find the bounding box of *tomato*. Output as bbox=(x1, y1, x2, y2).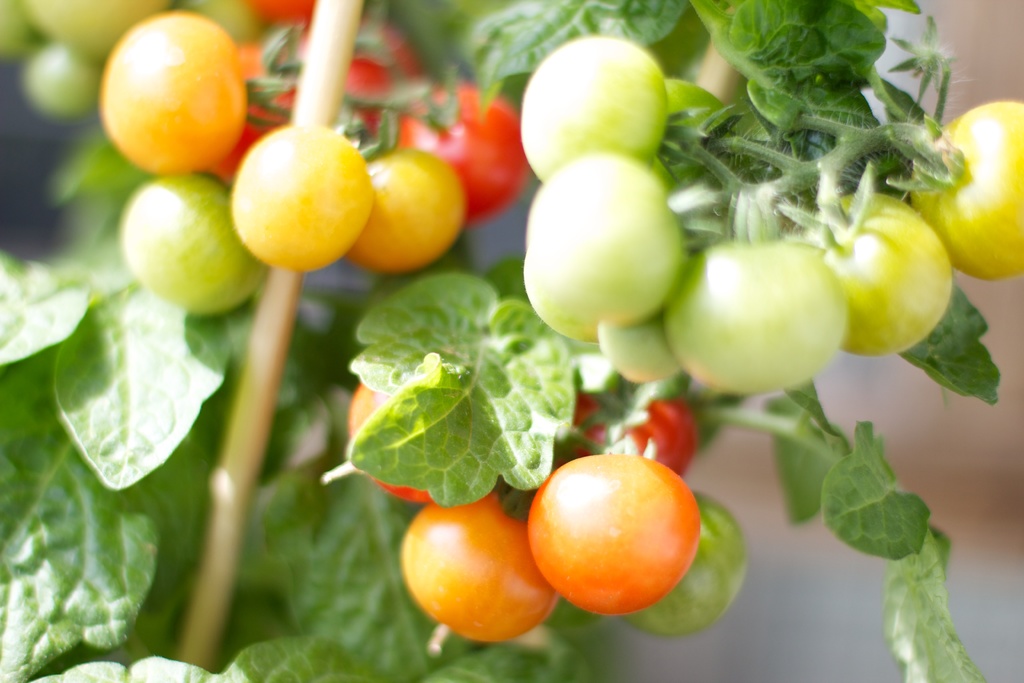
bbox=(790, 190, 959, 362).
